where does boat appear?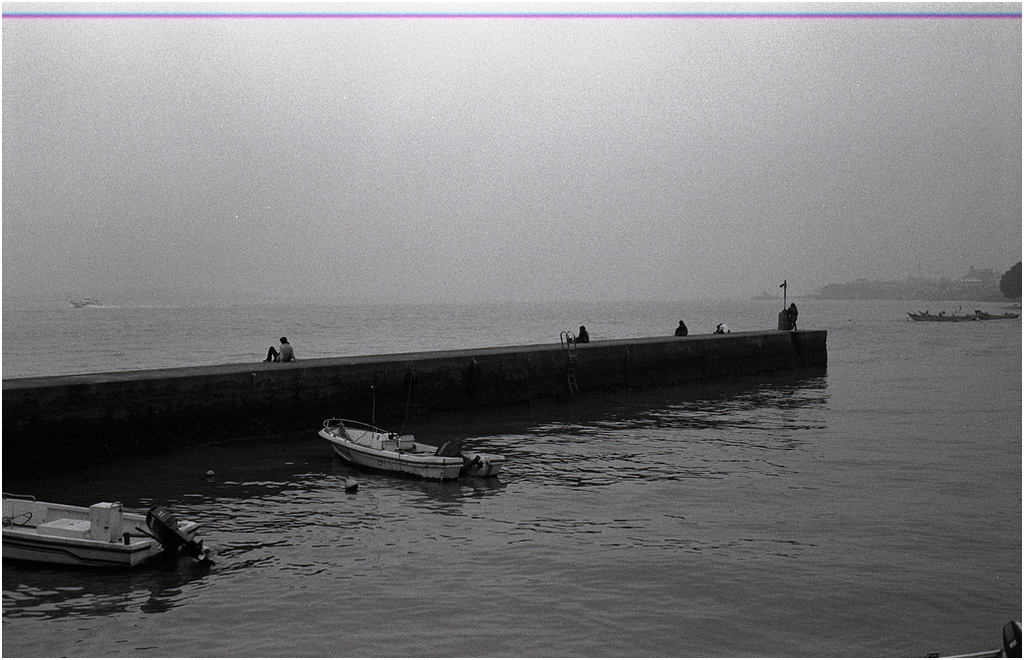
Appears at x1=0, y1=488, x2=197, y2=570.
